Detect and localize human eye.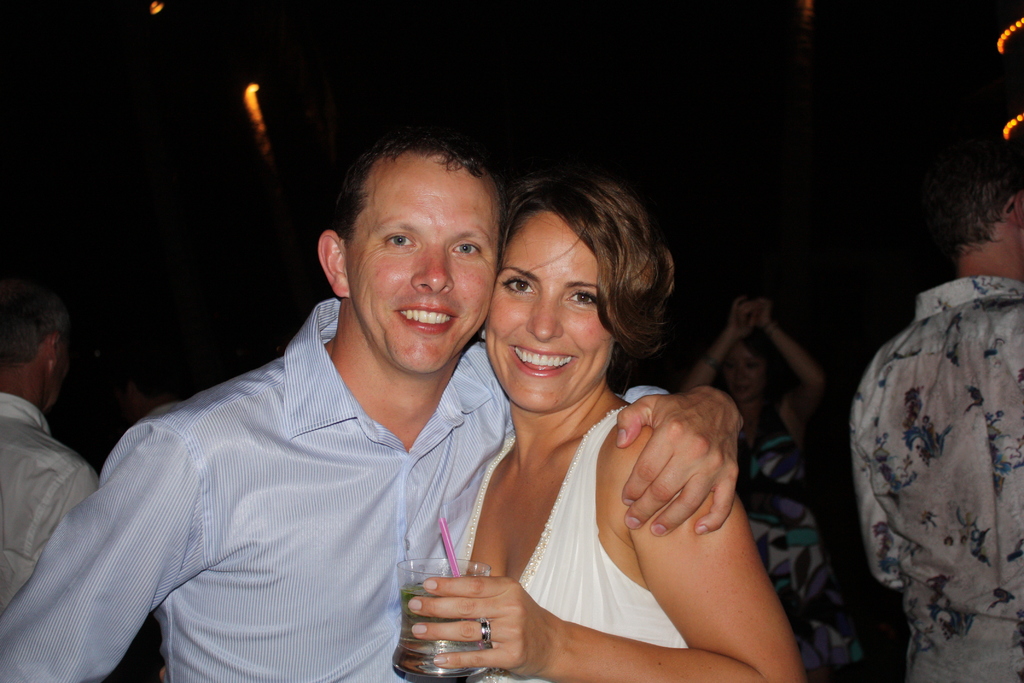
Localized at 560,290,612,317.
